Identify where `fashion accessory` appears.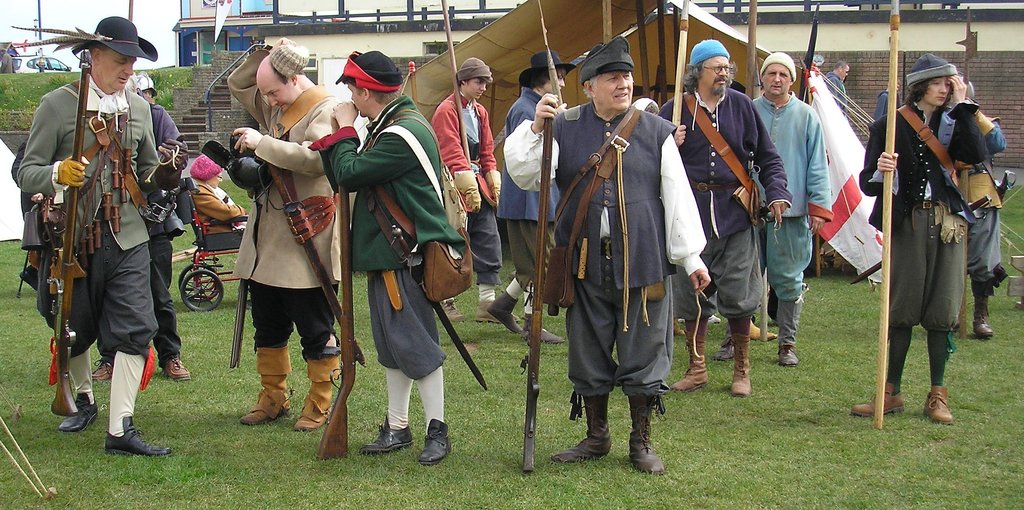
Appears at [690,38,731,67].
